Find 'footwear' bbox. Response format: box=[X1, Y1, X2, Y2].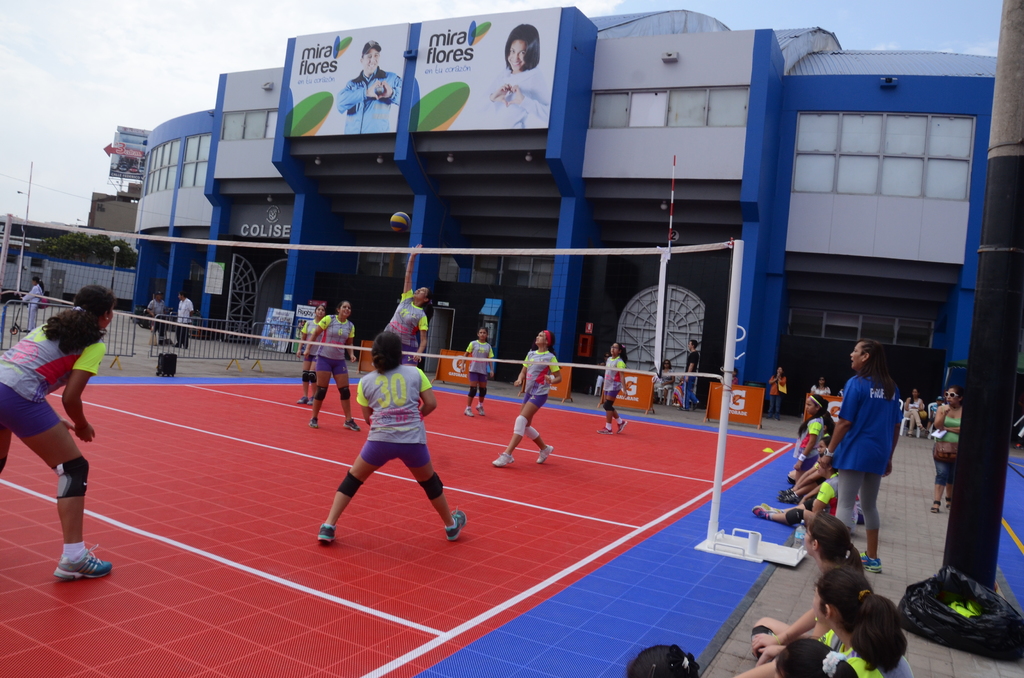
box=[930, 501, 940, 512].
